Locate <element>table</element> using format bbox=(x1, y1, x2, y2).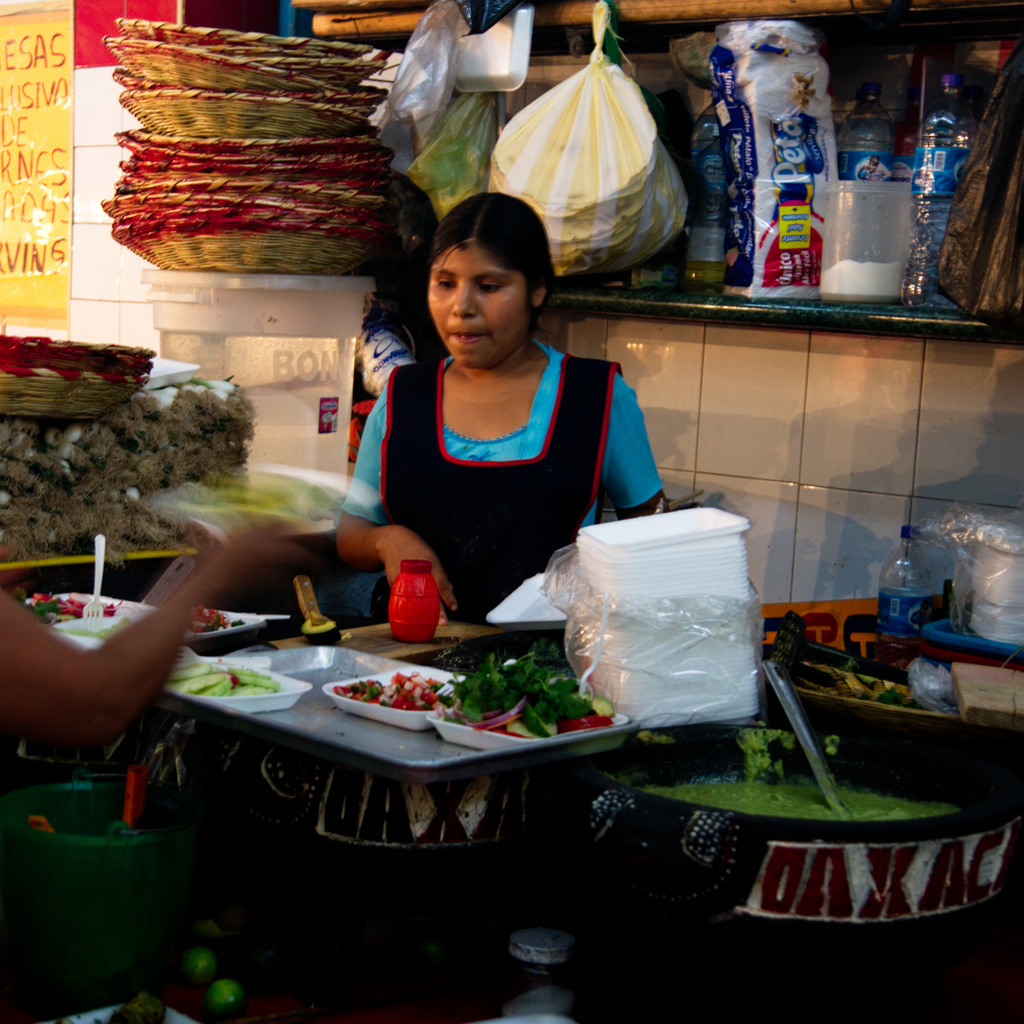
bbox=(161, 632, 657, 888).
